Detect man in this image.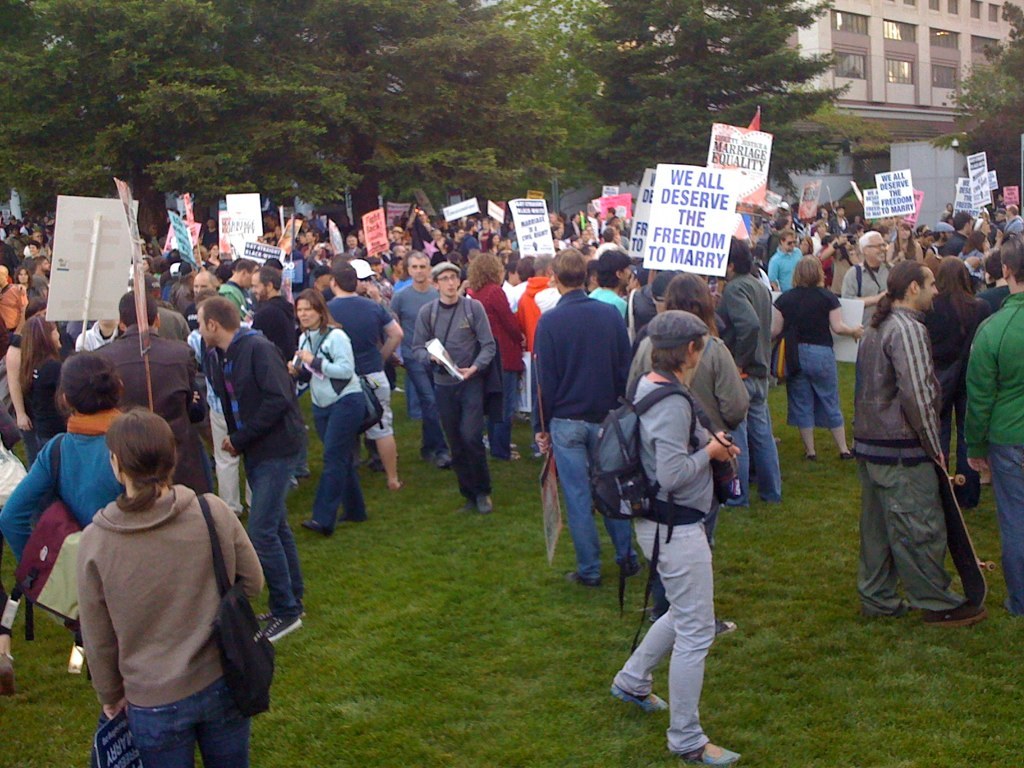
Detection: bbox=(390, 248, 443, 470).
